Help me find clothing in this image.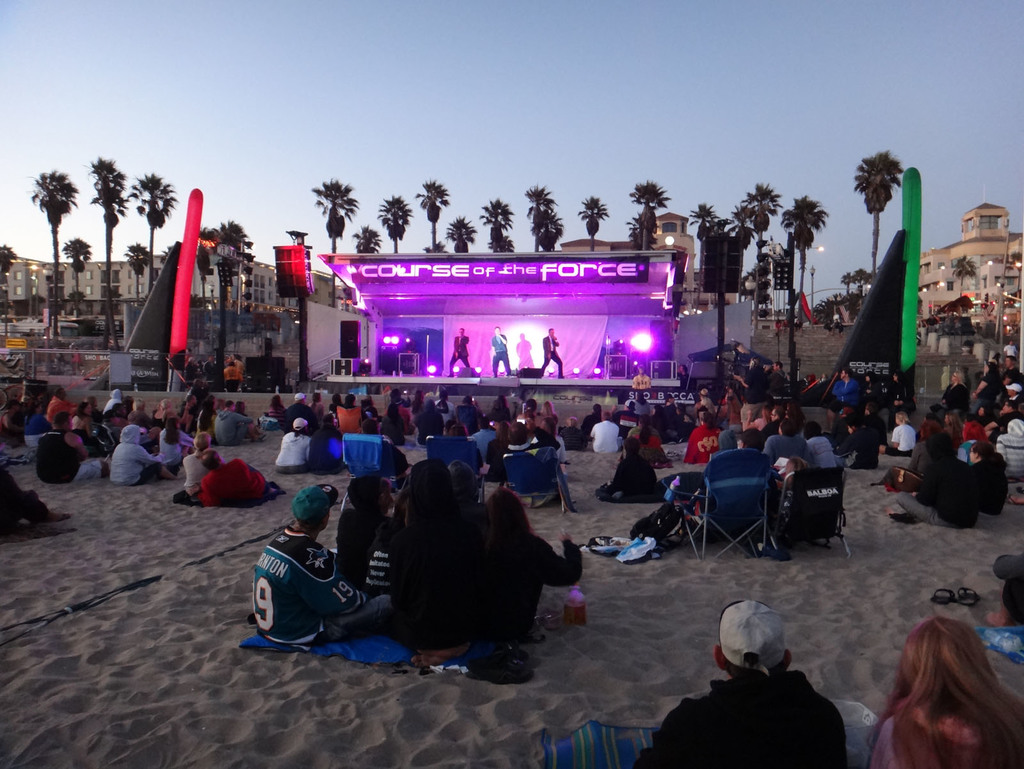
Found it: 681:419:722:458.
